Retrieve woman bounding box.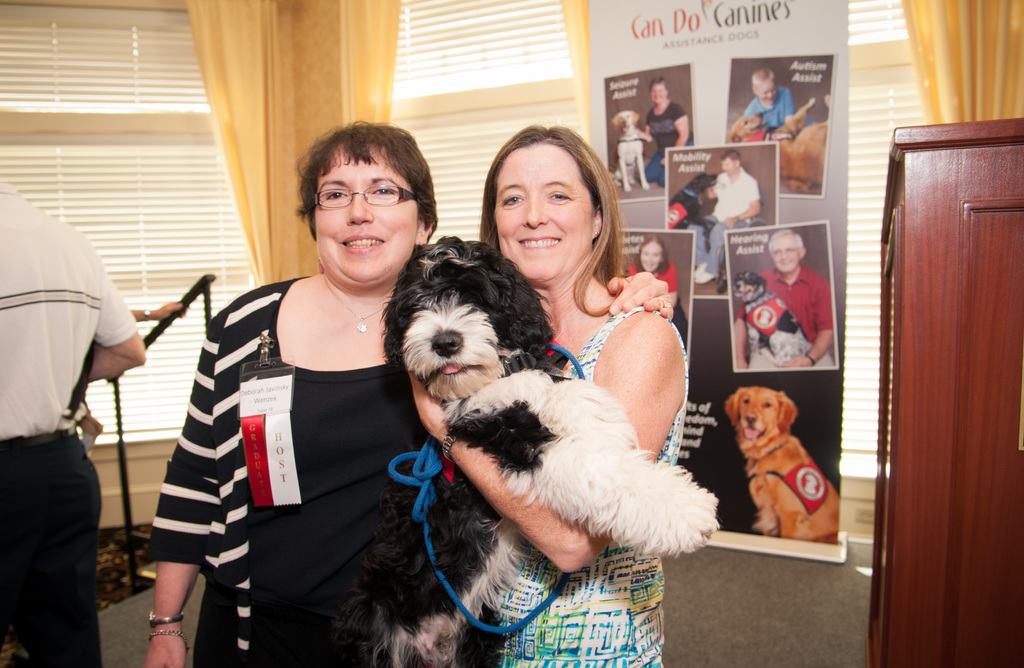
Bounding box: bbox=[409, 129, 687, 667].
